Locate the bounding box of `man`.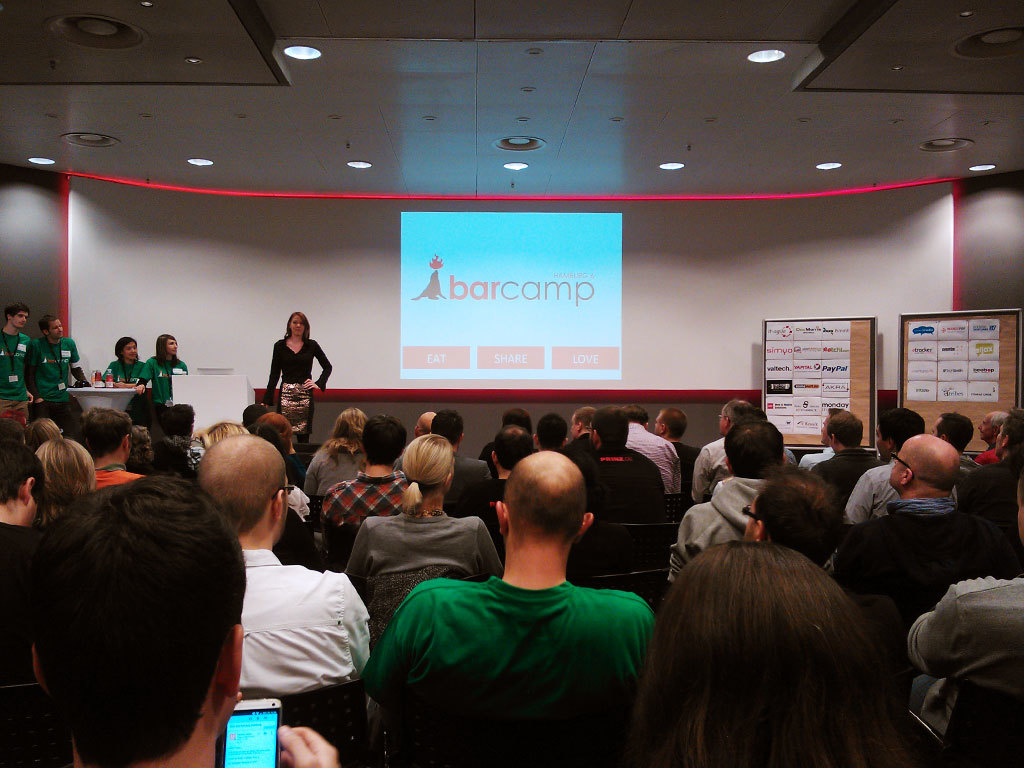
Bounding box: l=370, t=451, r=674, b=756.
